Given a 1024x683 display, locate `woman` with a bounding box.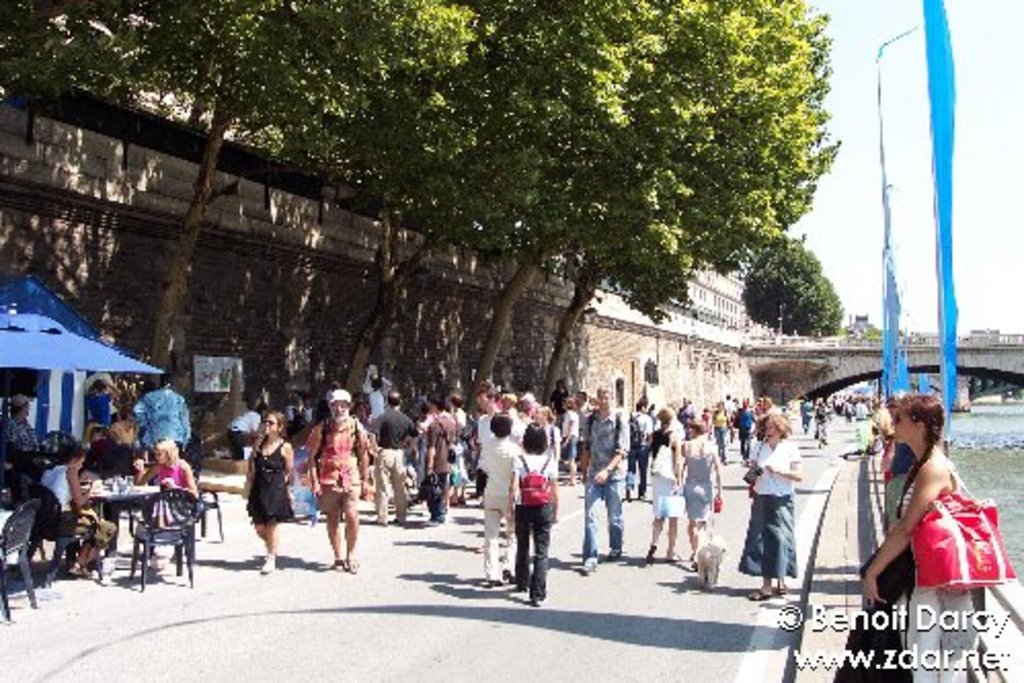
Located: Rect(41, 445, 117, 576).
